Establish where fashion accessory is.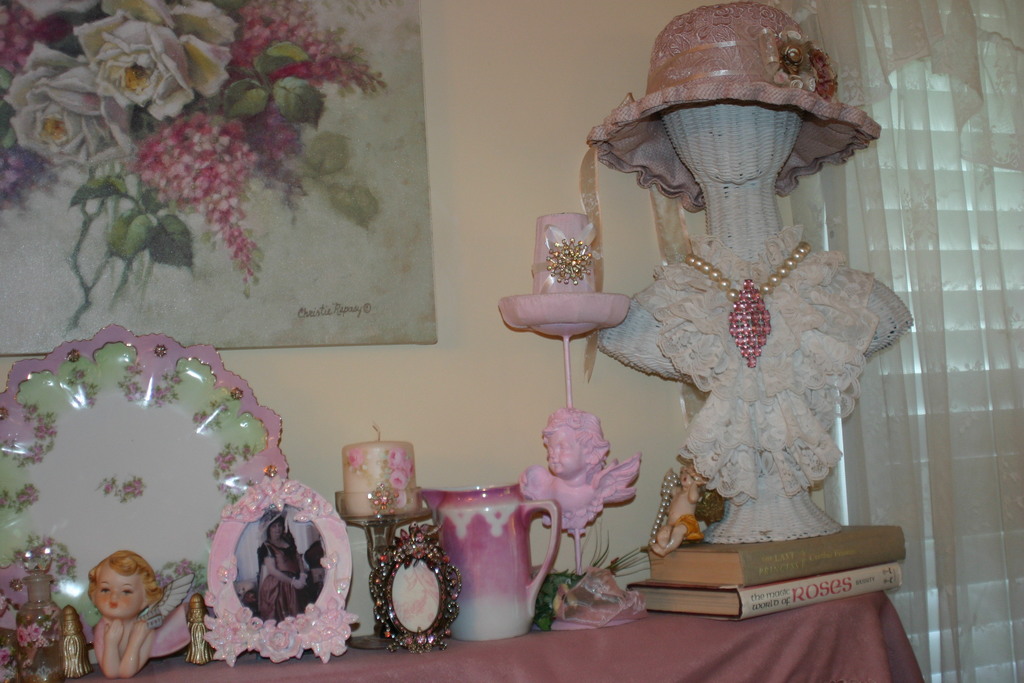
Established at region(588, 0, 879, 218).
